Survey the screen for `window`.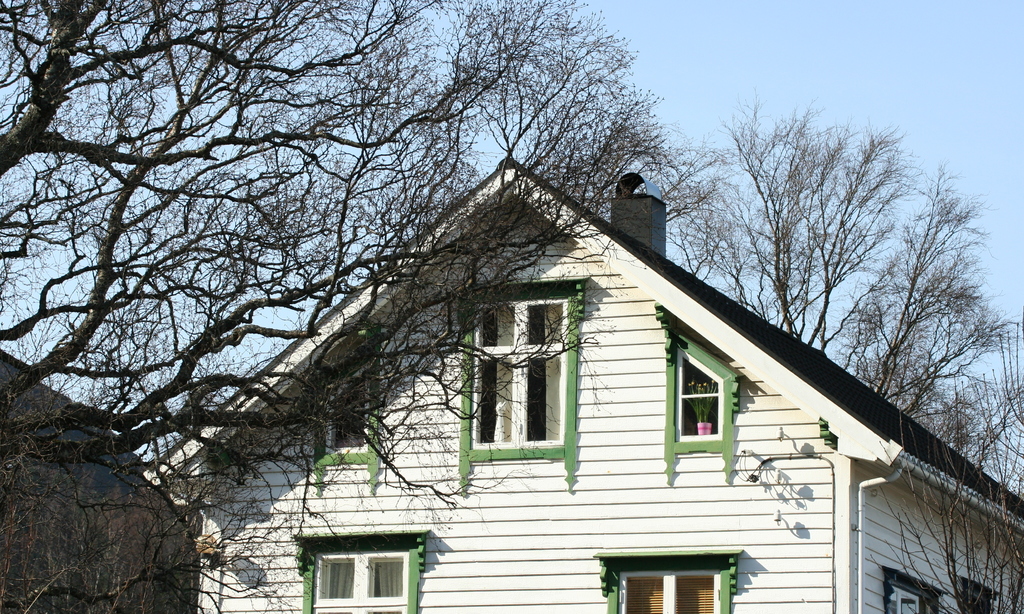
Survey found: (311,359,372,460).
